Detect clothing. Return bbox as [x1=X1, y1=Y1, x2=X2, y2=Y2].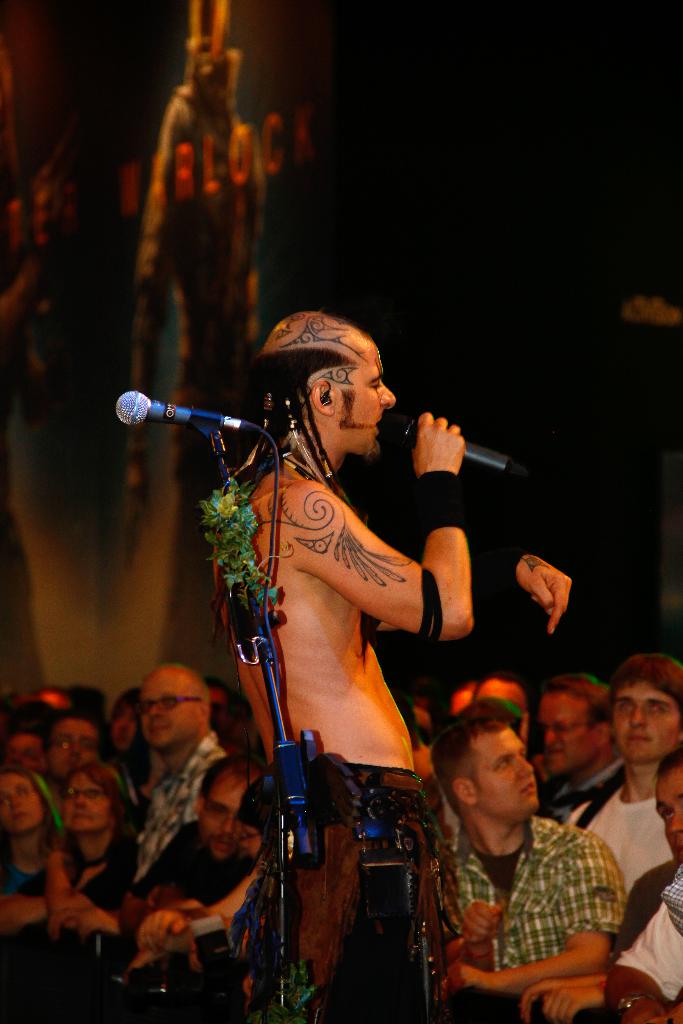
[x1=121, y1=49, x2=270, y2=660].
